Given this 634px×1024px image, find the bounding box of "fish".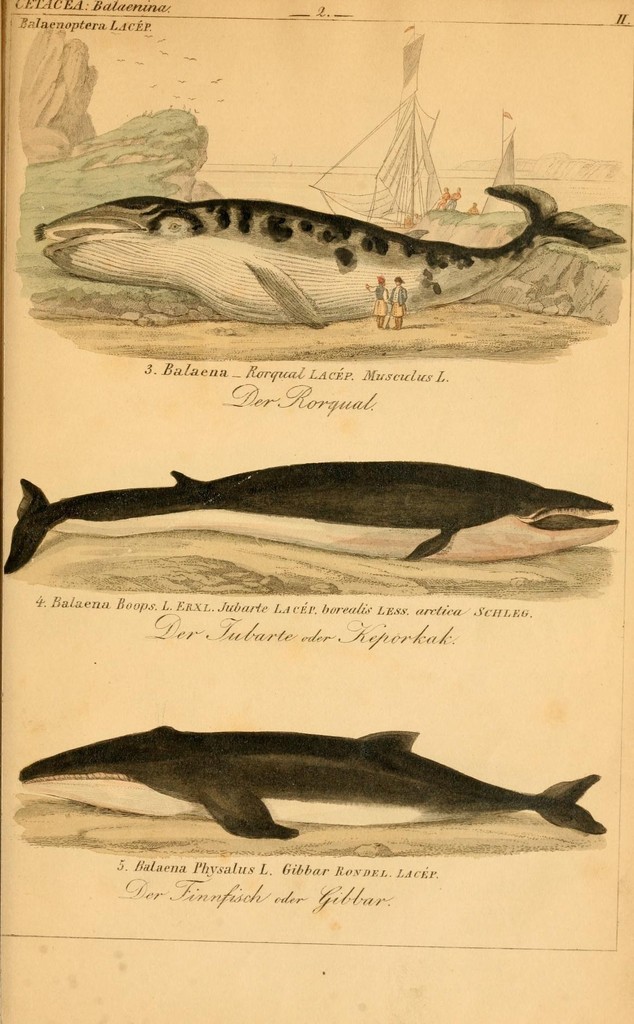
rect(35, 173, 631, 331).
